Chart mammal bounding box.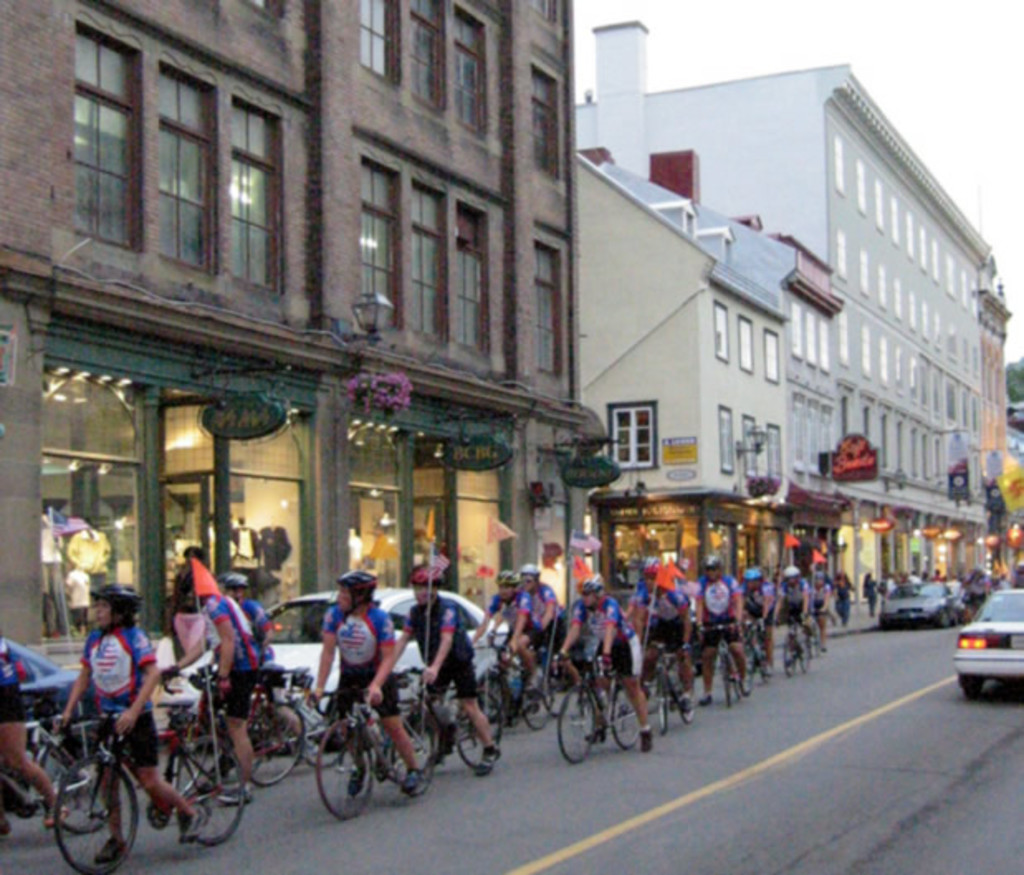
Charted: 511 559 574 673.
